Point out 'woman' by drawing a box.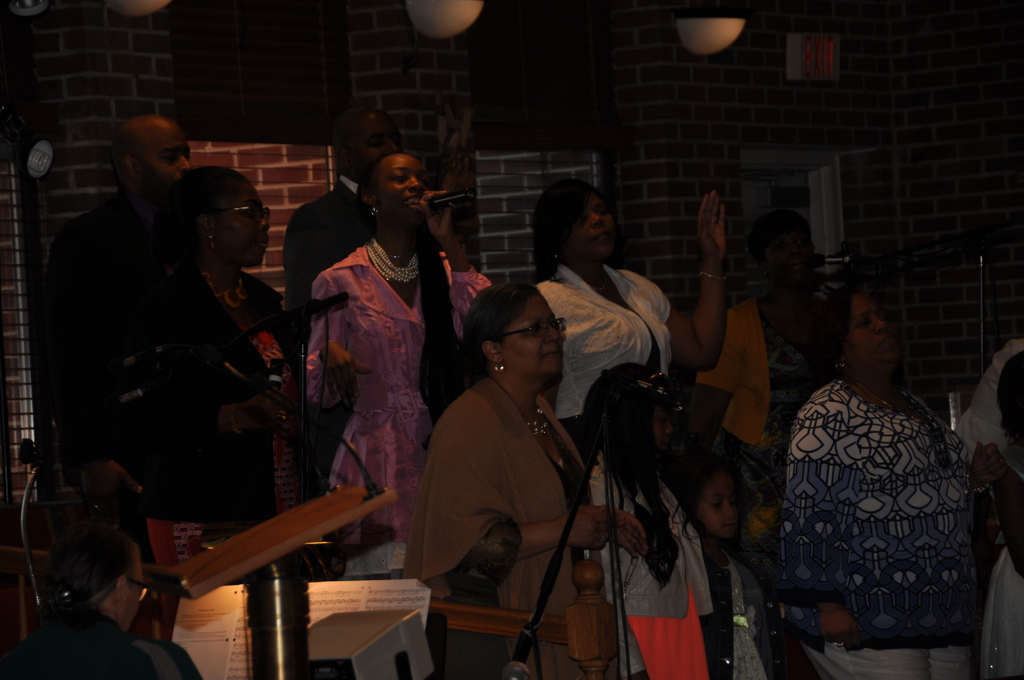
(535,181,728,481).
